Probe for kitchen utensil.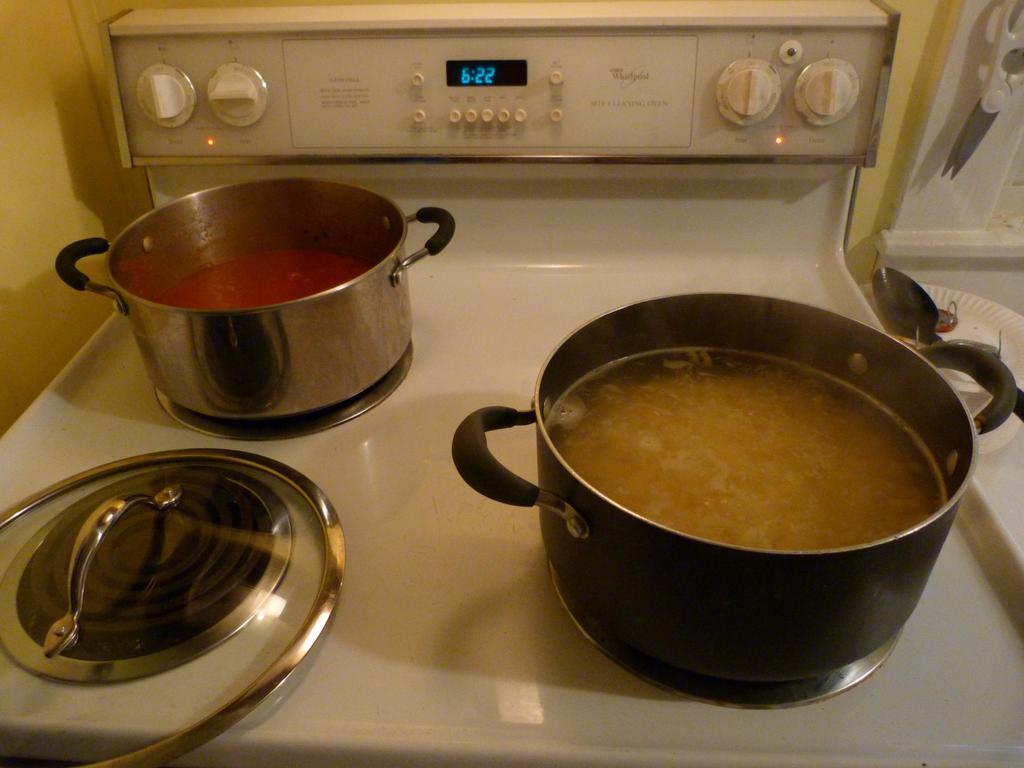
Probe result: rect(871, 264, 1023, 424).
